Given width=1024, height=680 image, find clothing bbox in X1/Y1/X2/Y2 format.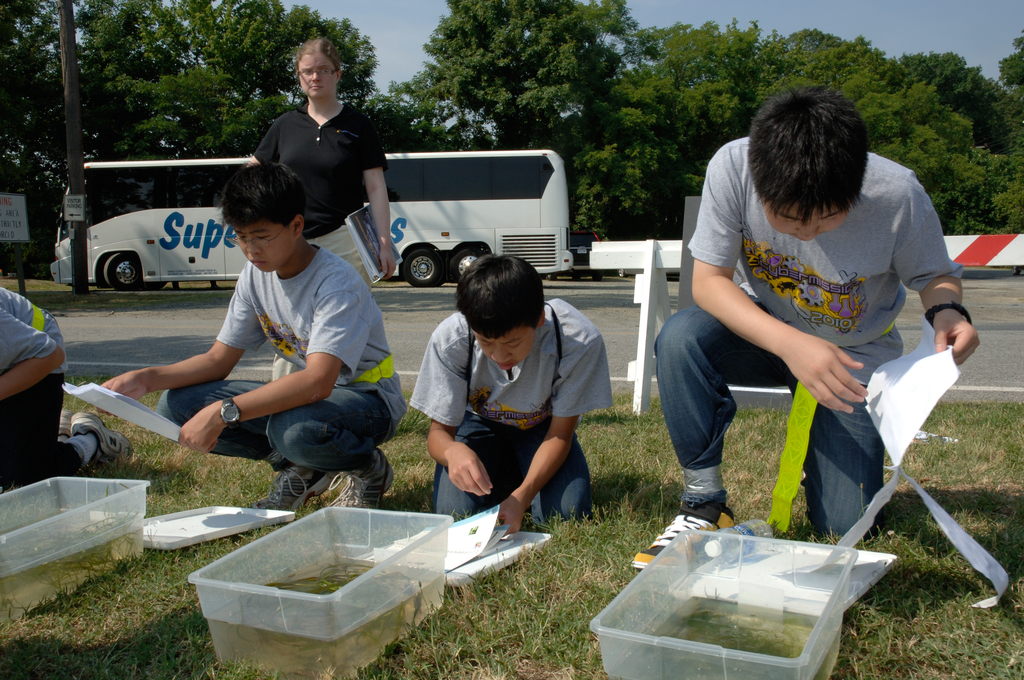
638/135/1003/565.
